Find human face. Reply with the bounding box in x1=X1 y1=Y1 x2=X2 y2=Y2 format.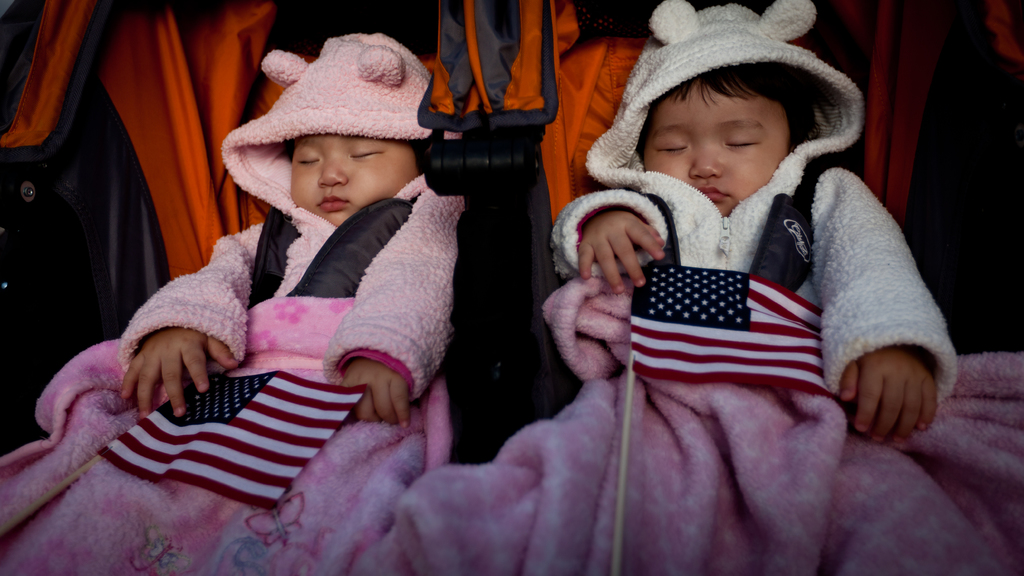
x1=644 y1=86 x2=789 y2=217.
